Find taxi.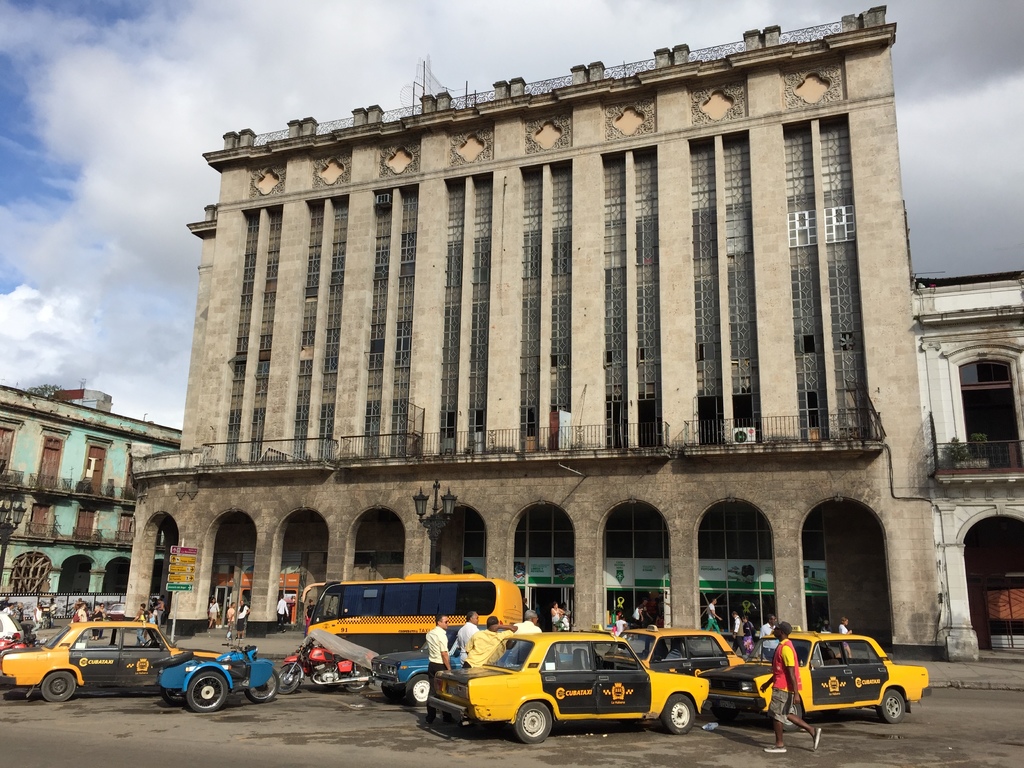
bbox=(694, 627, 929, 733).
